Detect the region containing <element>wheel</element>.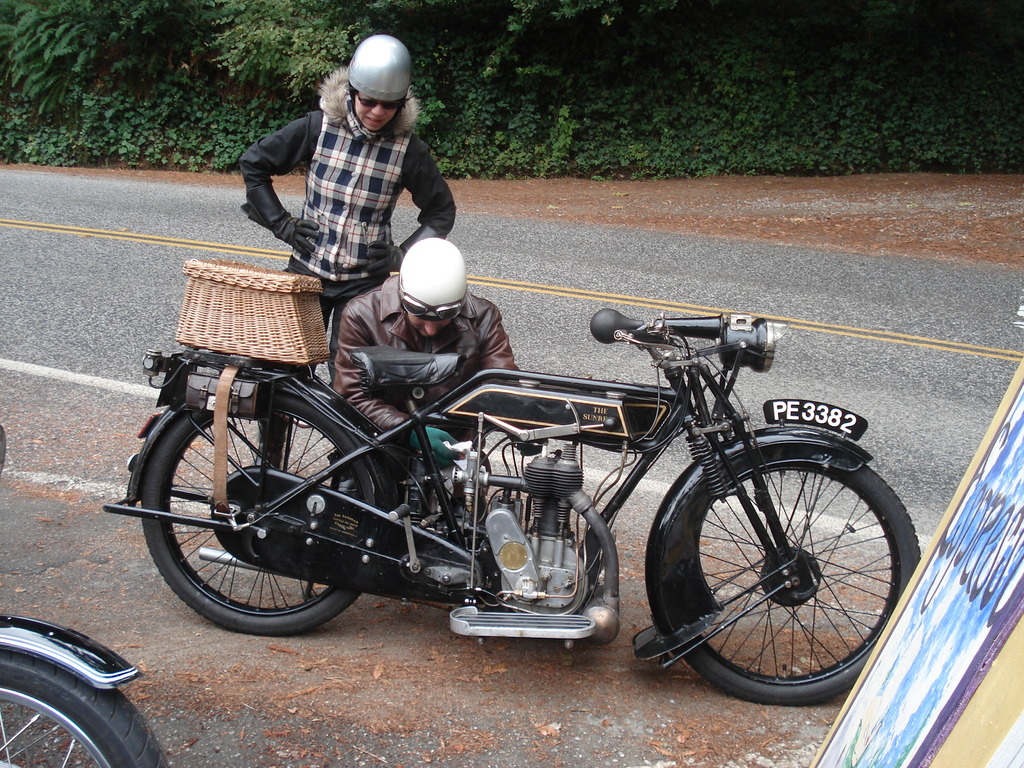
[x1=139, y1=389, x2=378, y2=633].
